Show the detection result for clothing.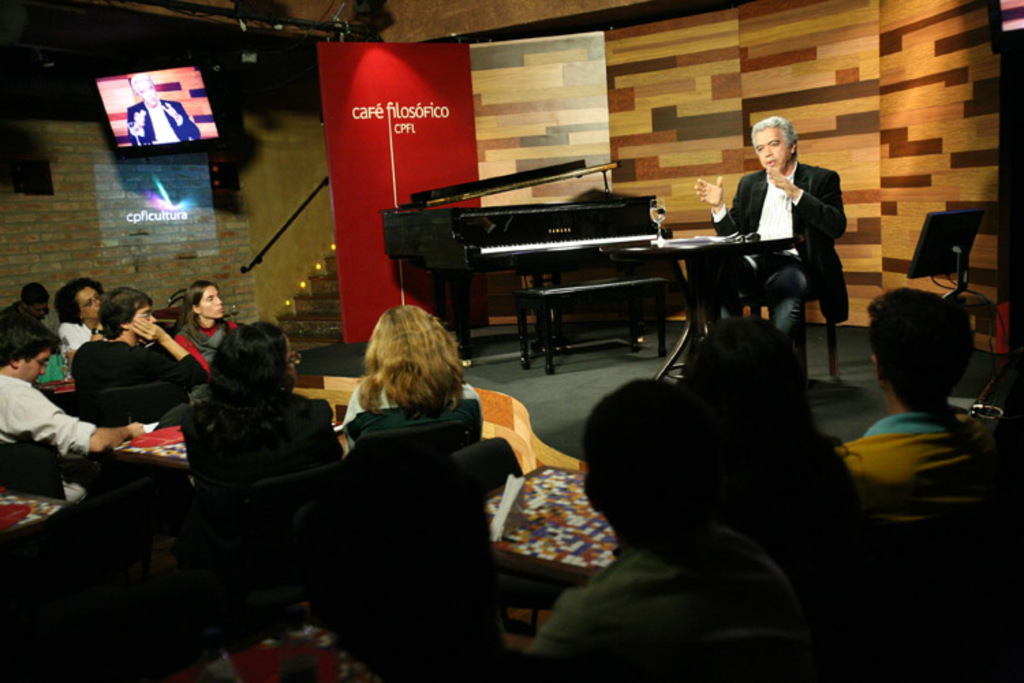
153/377/350/598.
